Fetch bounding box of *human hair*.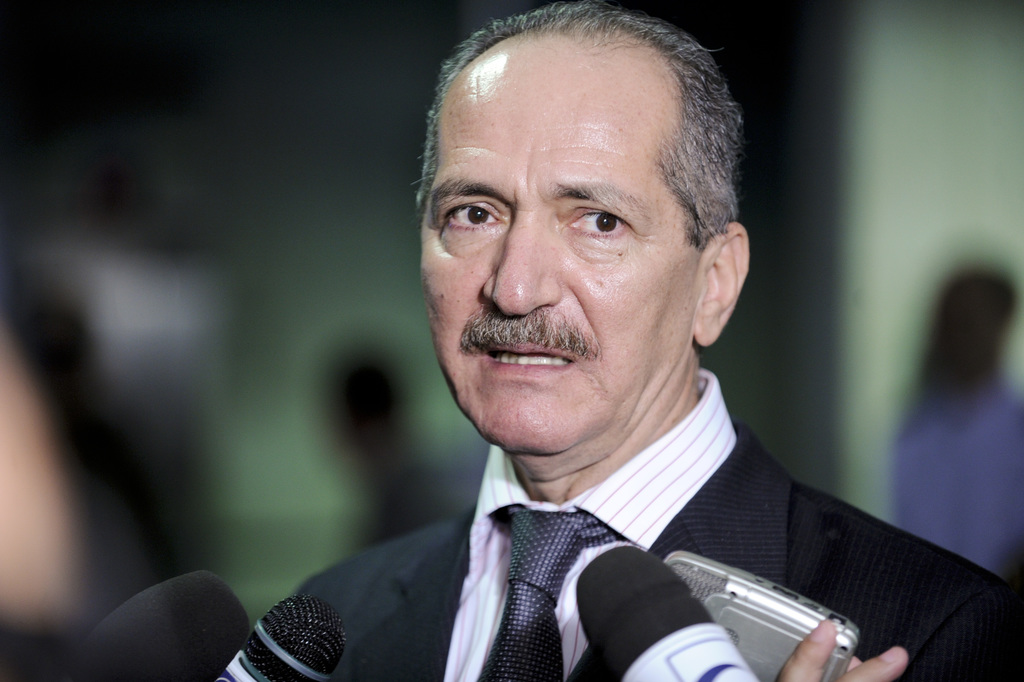
Bbox: (414, 7, 737, 306).
